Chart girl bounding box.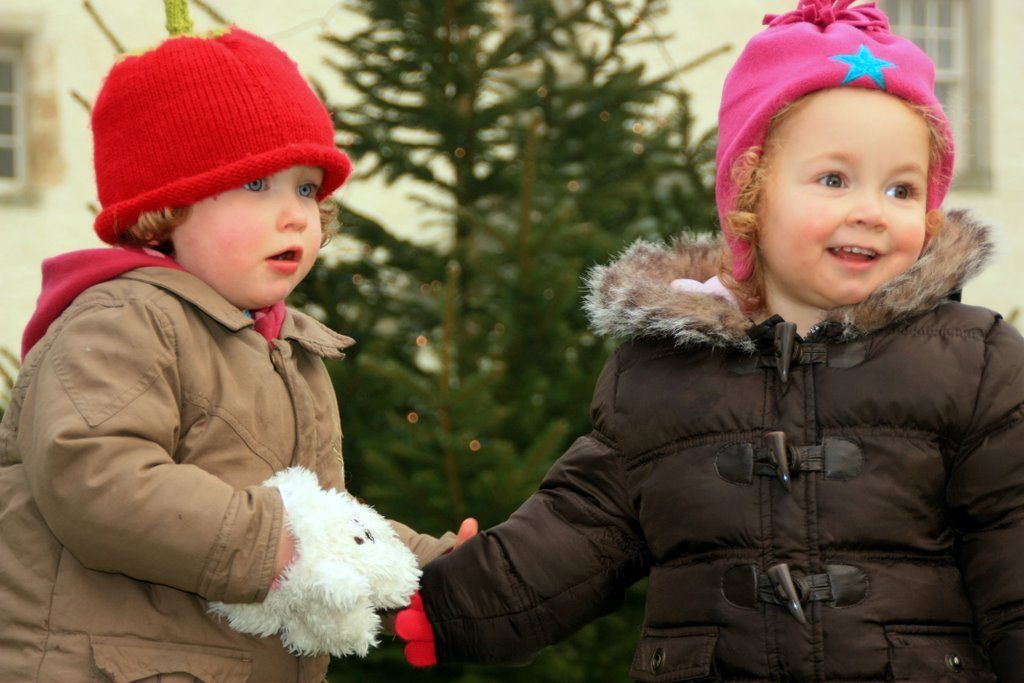
Charted: [330,0,1023,682].
